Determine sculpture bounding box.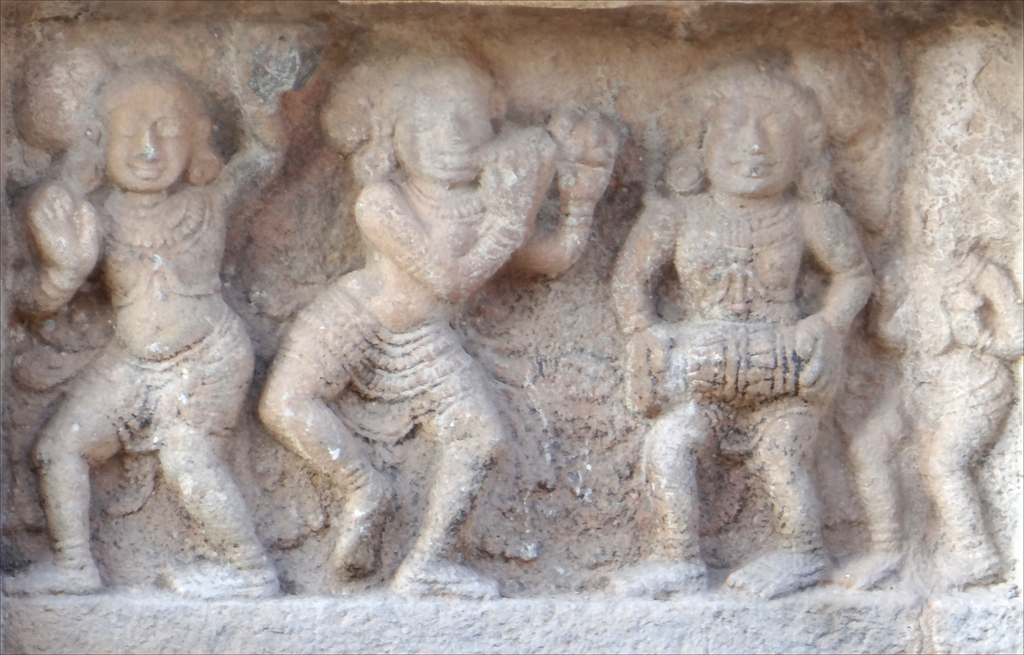
Determined: 264 24 625 586.
